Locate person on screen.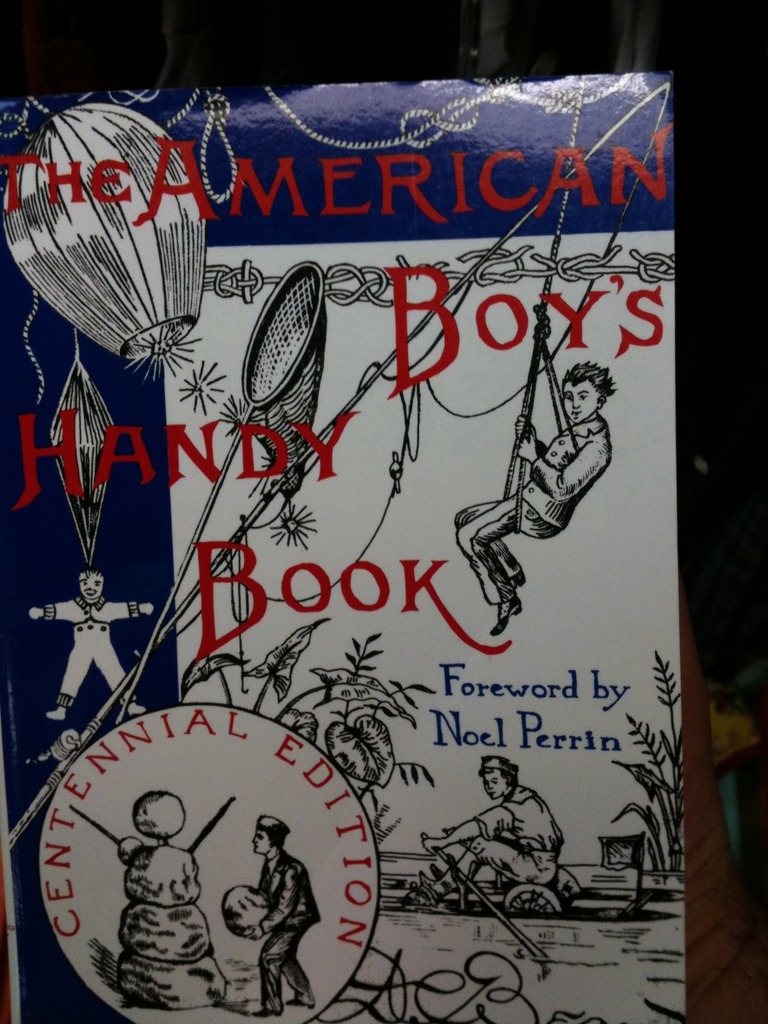
On screen at 450, 362, 621, 633.
